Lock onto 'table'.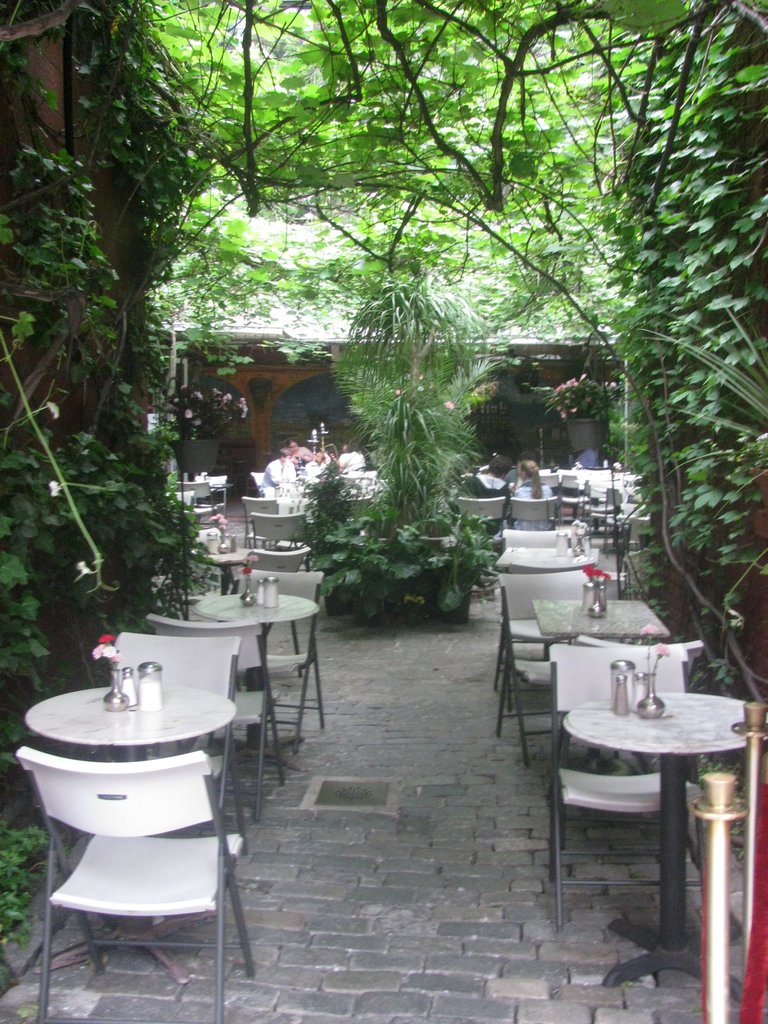
Locked: {"x1": 22, "y1": 680, "x2": 229, "y2": 989}.
